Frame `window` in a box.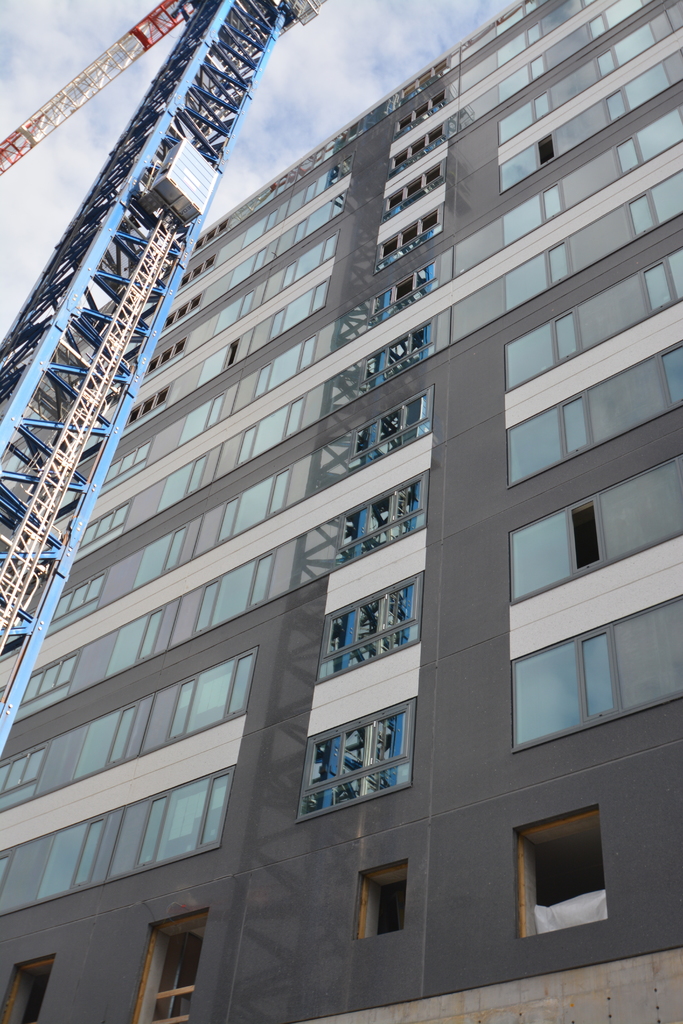
bbox=[243, 202, 279, 243].
